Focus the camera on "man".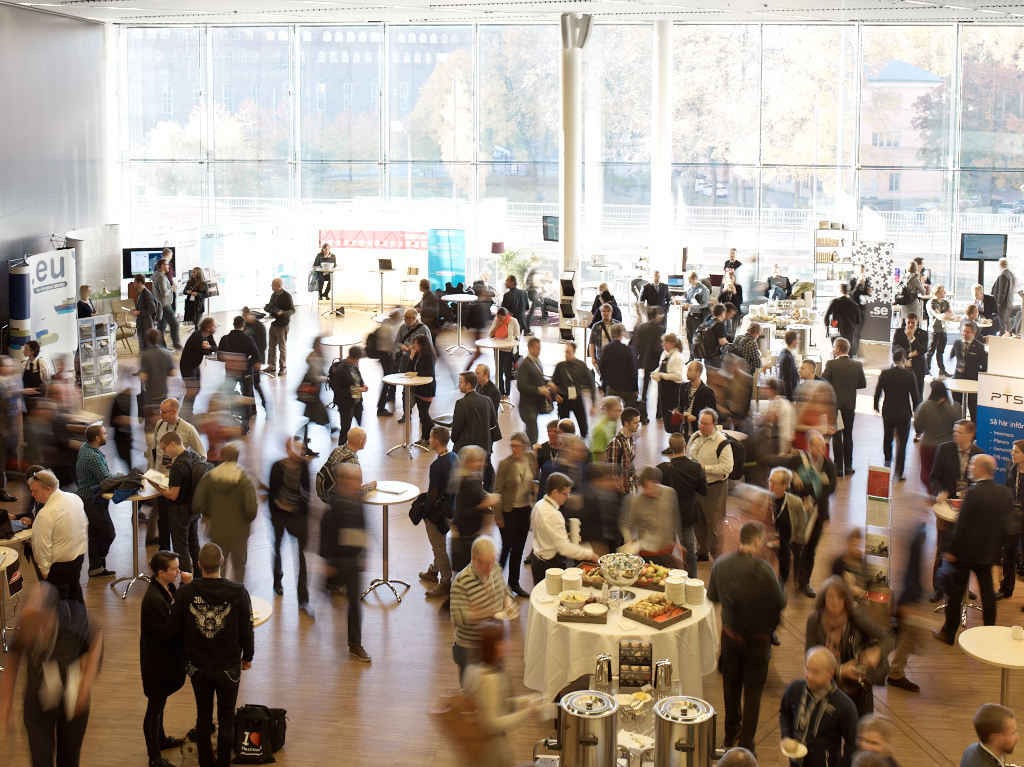
Focus region: region(147, 397, 211, 471).
